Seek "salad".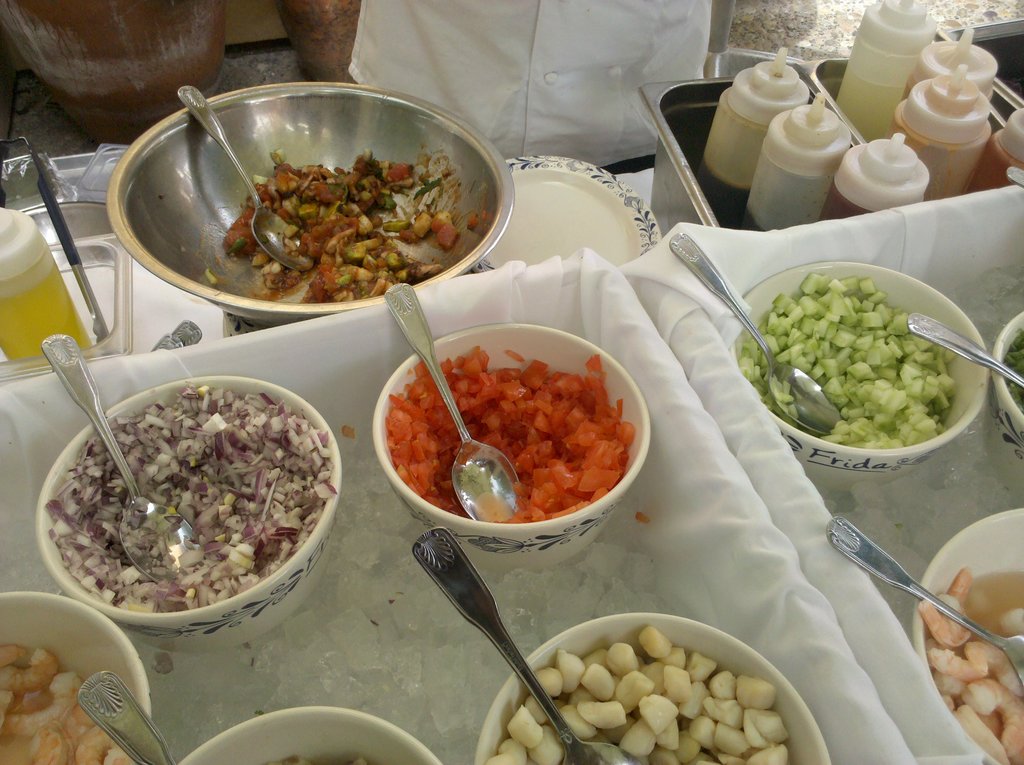
box=[52, 391, 332, 605].
